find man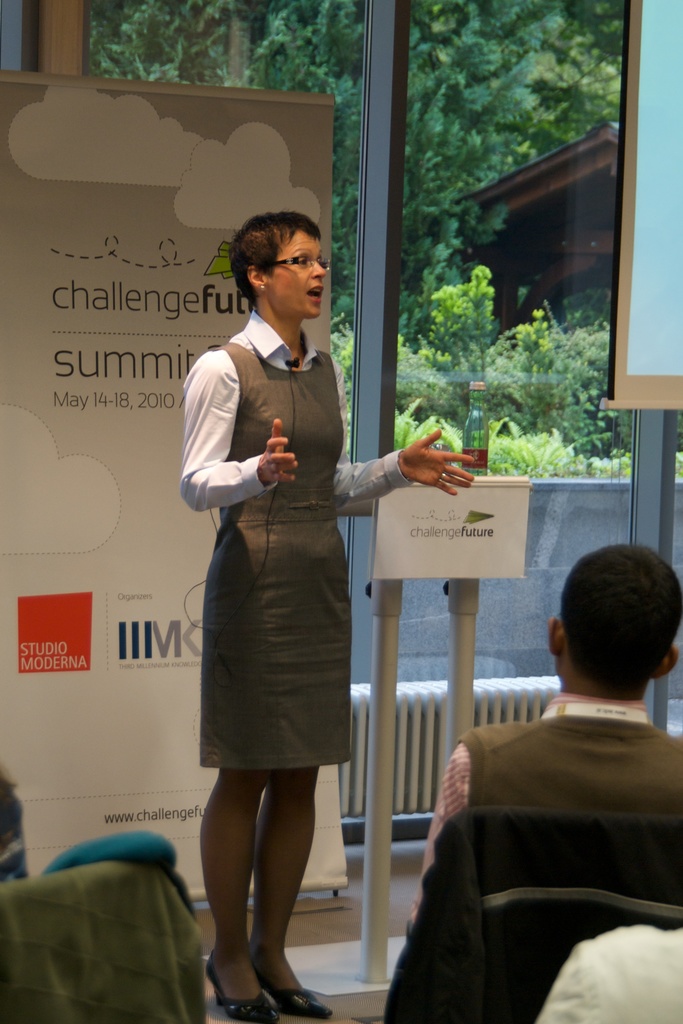
[x1=424, y1=527, x2=682, y2=1003]
